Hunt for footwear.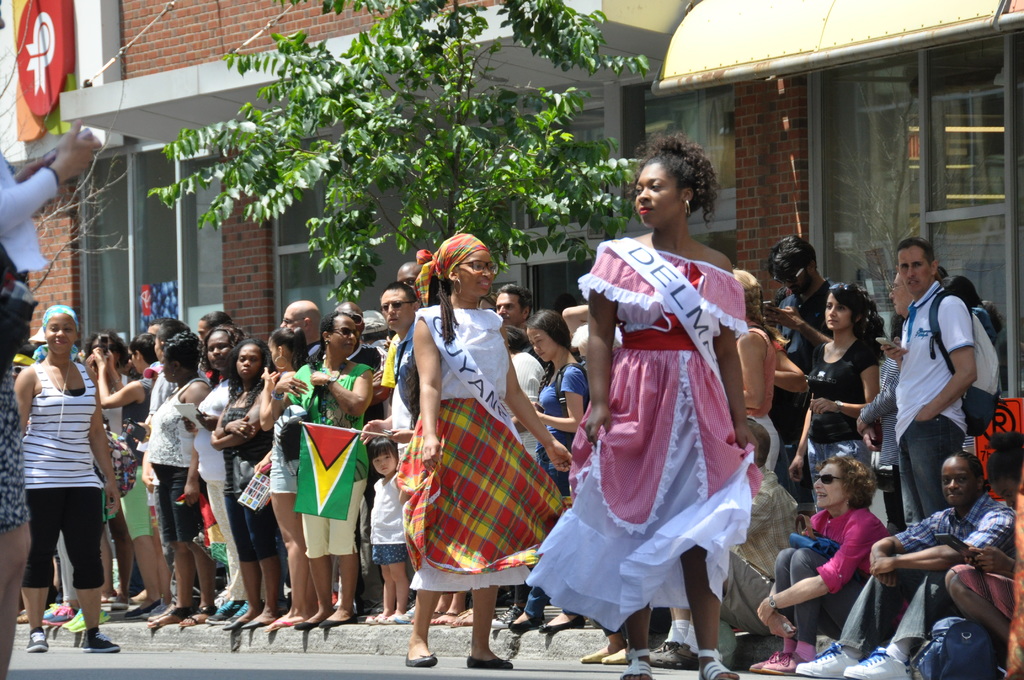
Hunted down at [840, 648, 915, 679].
